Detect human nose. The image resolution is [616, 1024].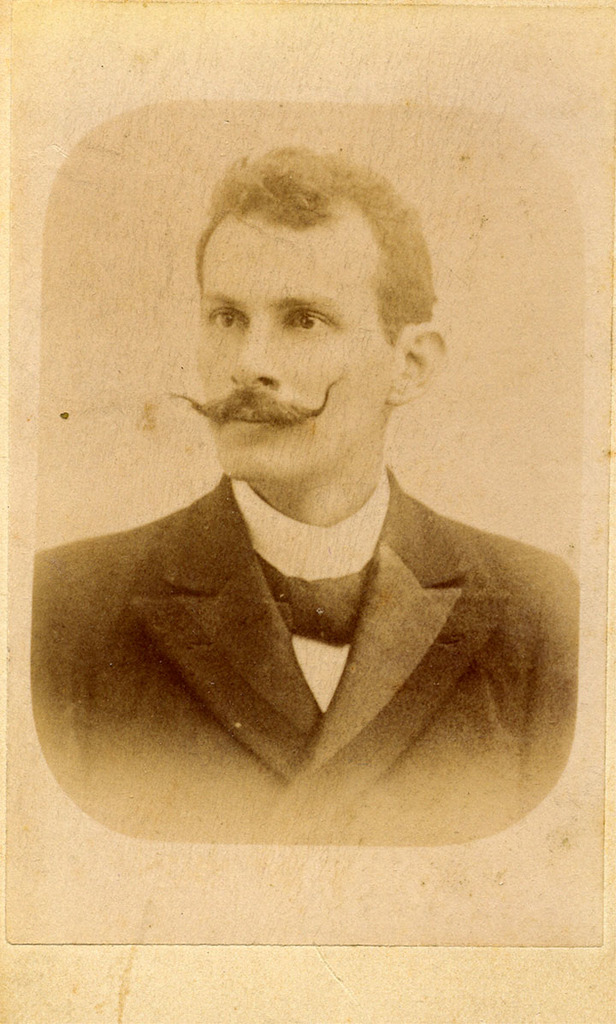
(left=230, top=320, right=278, bottom=390).
